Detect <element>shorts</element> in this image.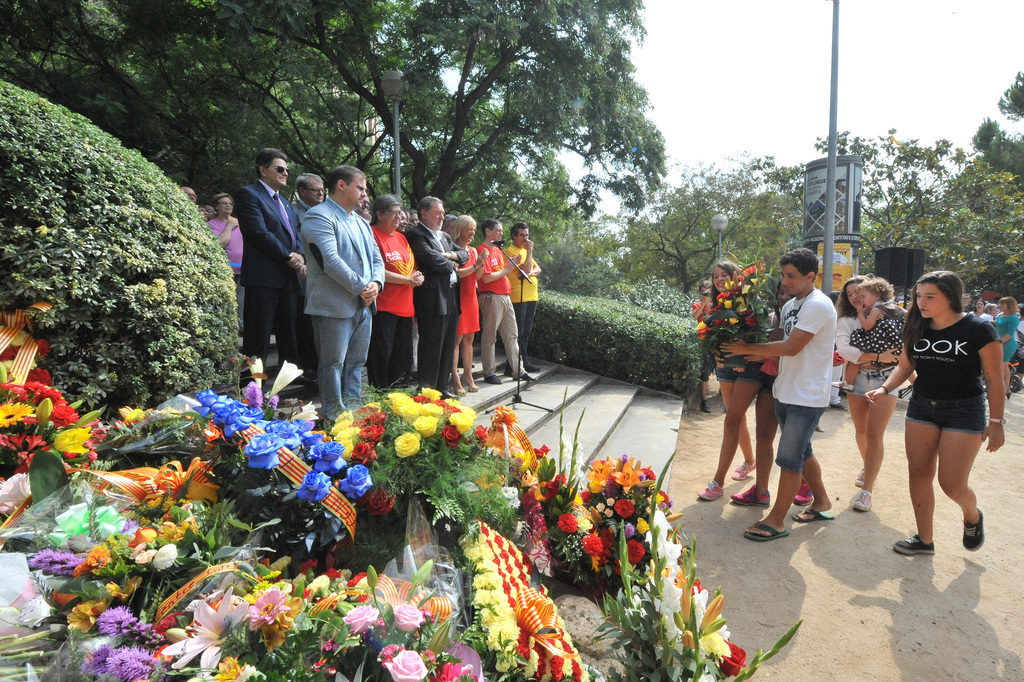
Detection: region(998, 342, 1018, 362).
